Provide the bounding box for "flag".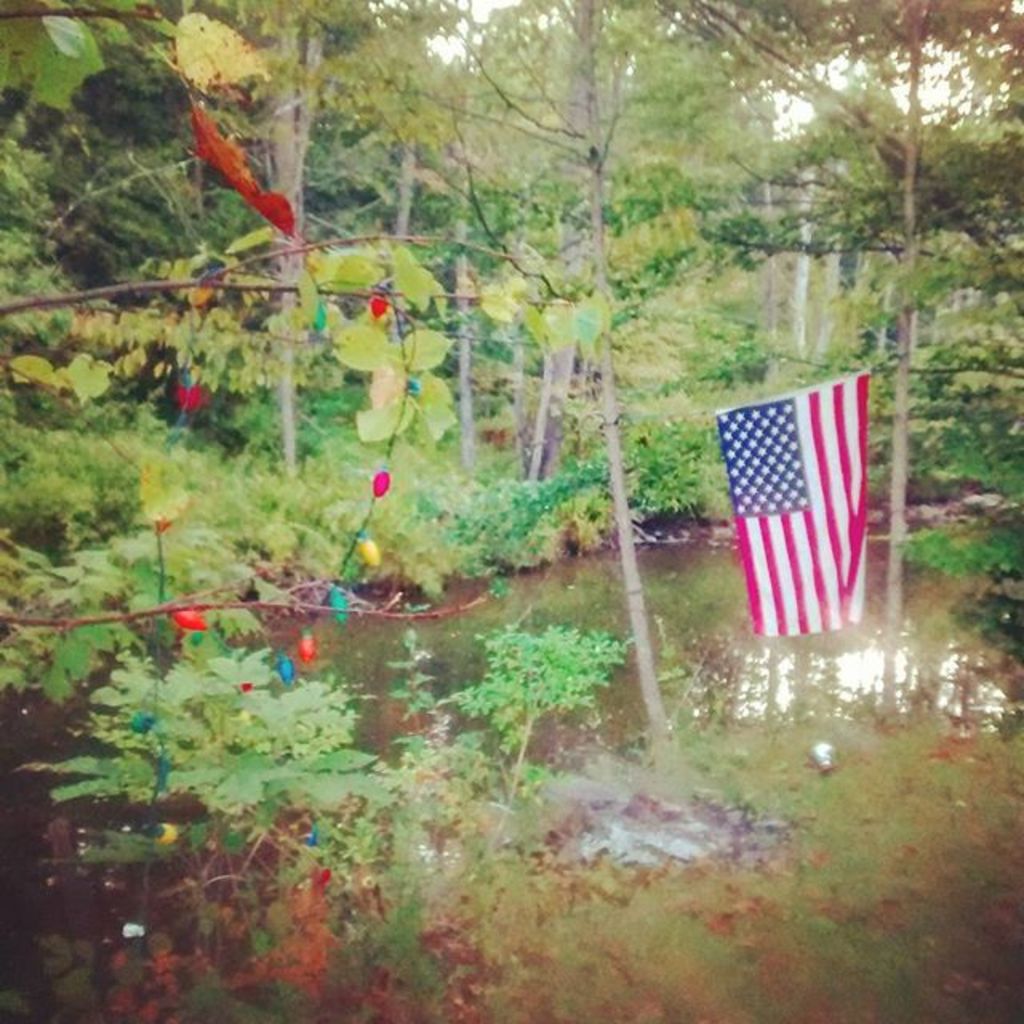
l=717, t=395, r=891, b=643.
